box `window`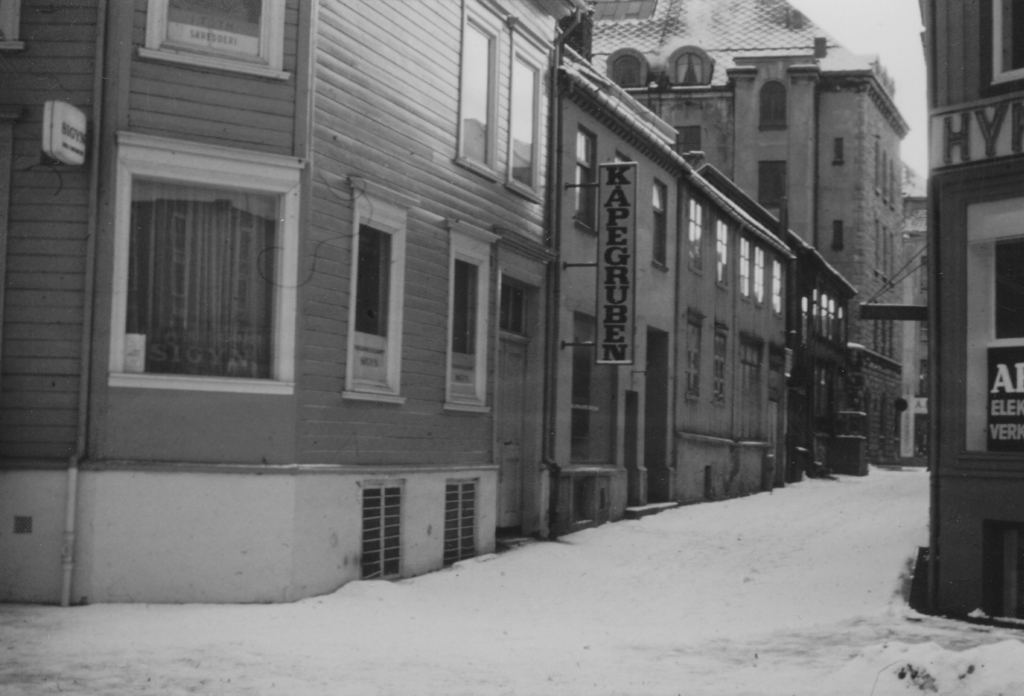
(366,480,409,584)
